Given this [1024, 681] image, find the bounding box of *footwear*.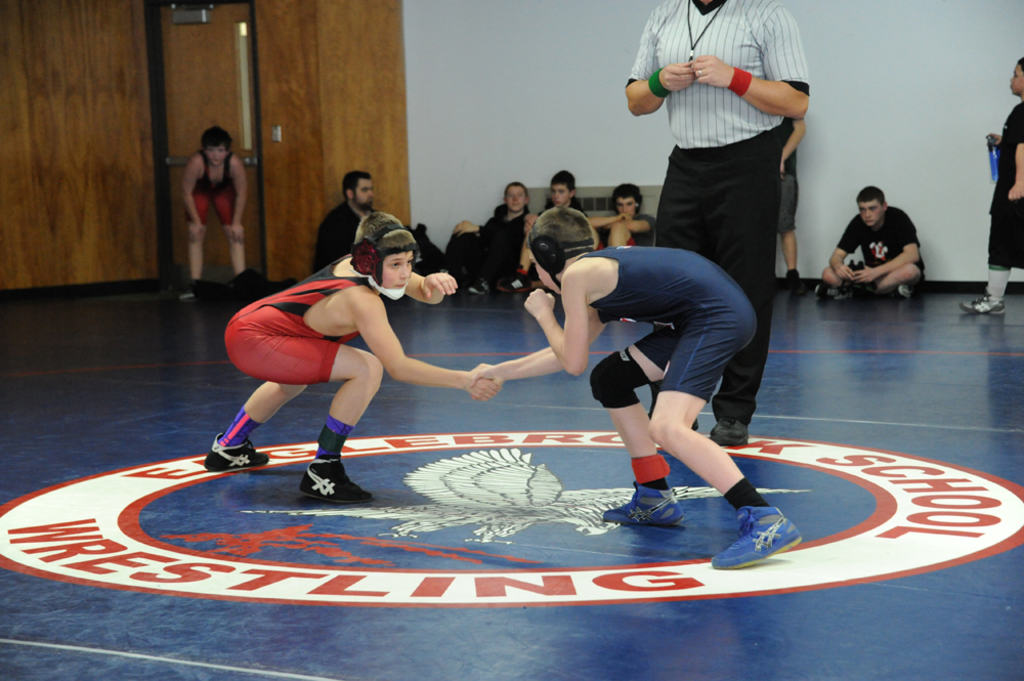
961 293 1008 314.
